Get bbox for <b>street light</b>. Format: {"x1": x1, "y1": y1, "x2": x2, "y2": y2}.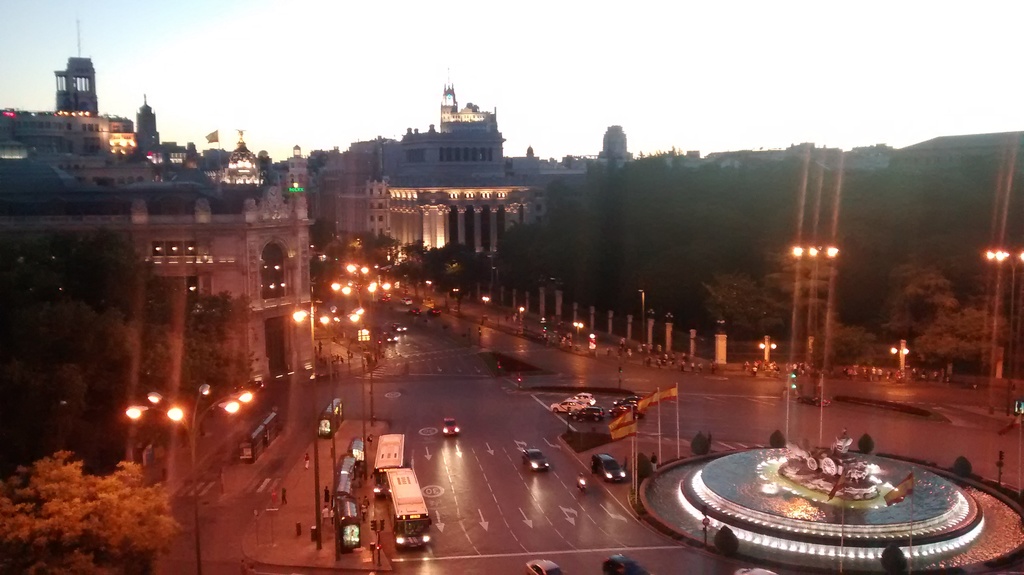
{"x1": 759, "y1": 340, "x2": 781, "y2": 365}.
